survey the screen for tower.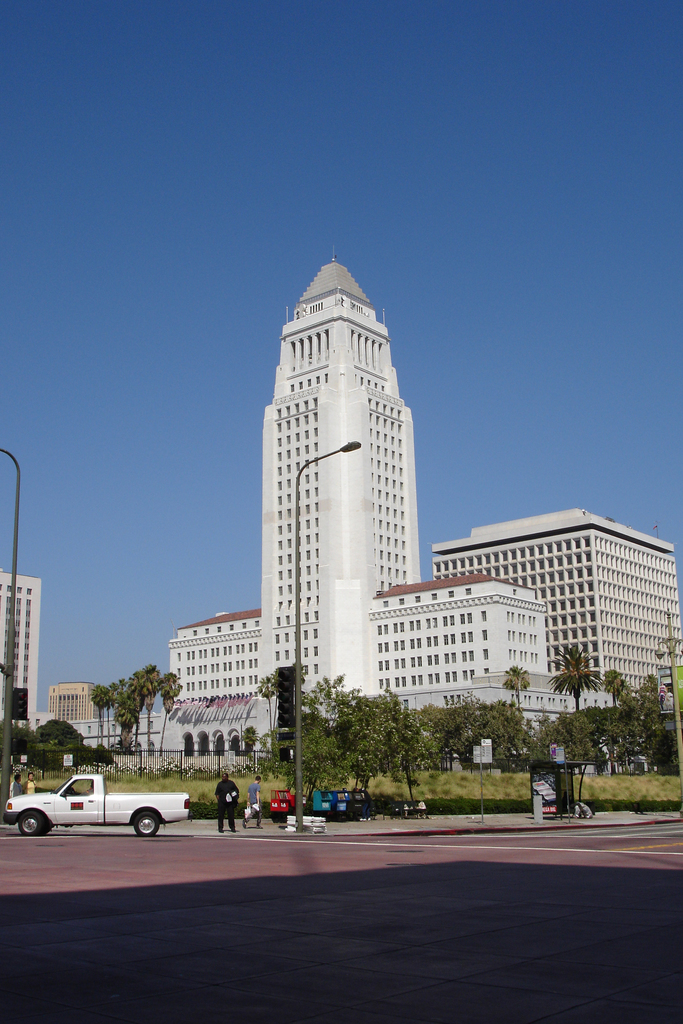
Survey found: 245, 243, 441, 670.
